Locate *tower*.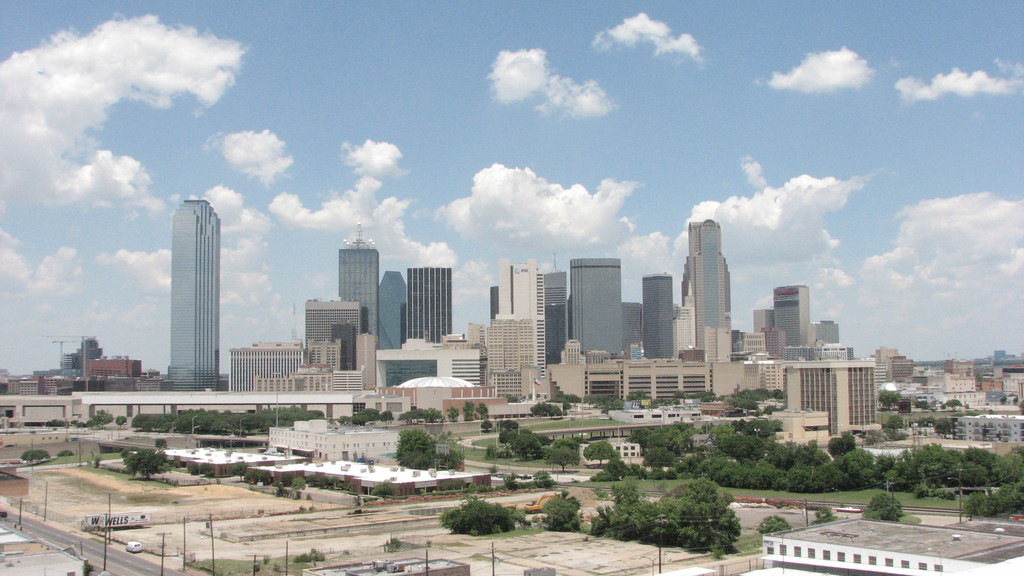
Bounding box: 506:266:559:379.
